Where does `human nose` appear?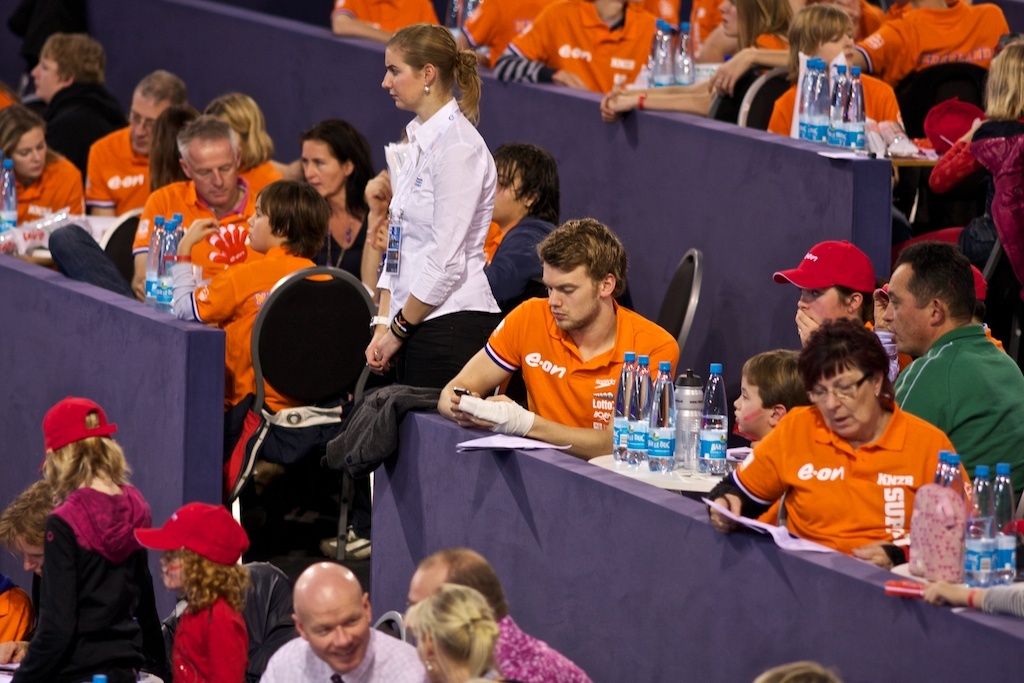
Appears at left=880, top=300, right=893, bottom=323.
